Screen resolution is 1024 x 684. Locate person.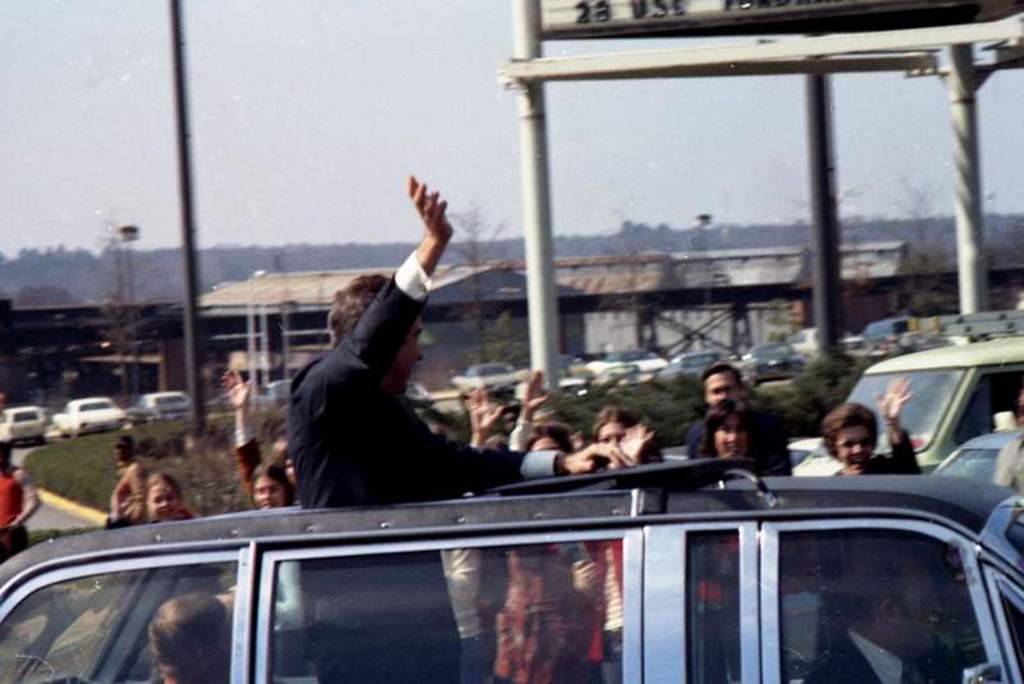
[687,359,799,476].
